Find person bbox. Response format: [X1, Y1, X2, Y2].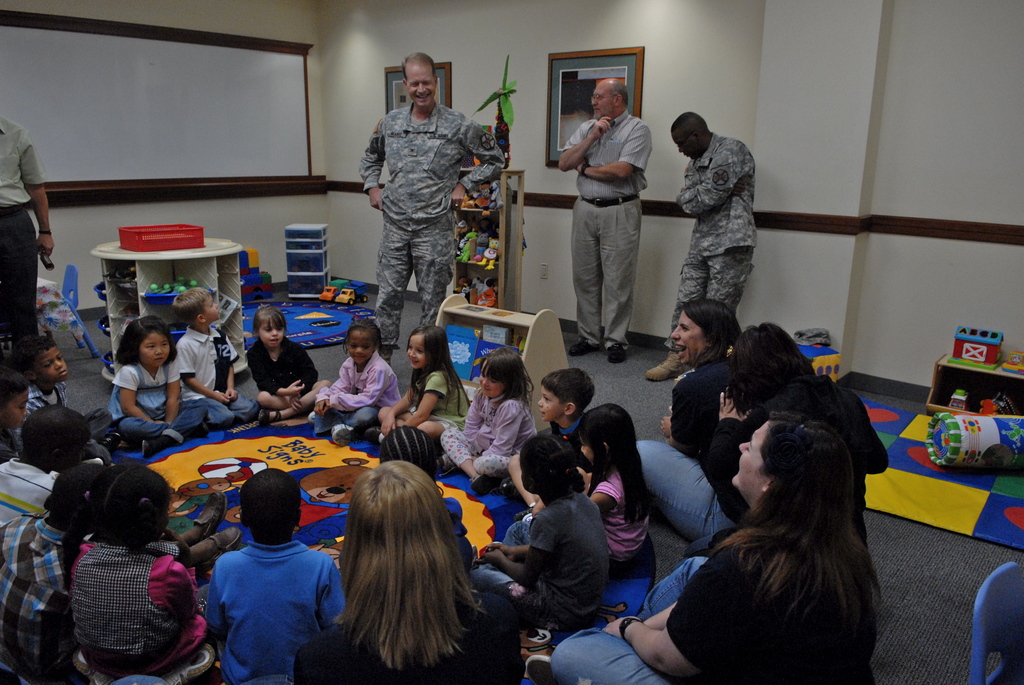
[358, 48, 513, 367].
